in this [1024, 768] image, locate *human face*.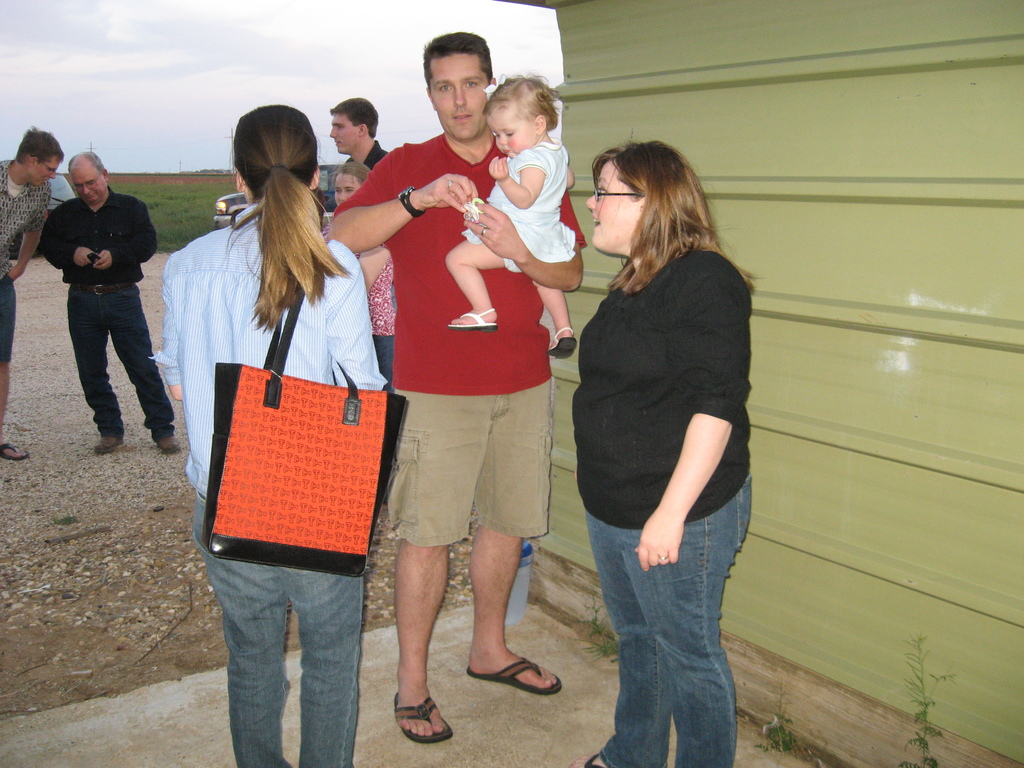
Bounding box: bbox=(323, 180, 347, 208).
